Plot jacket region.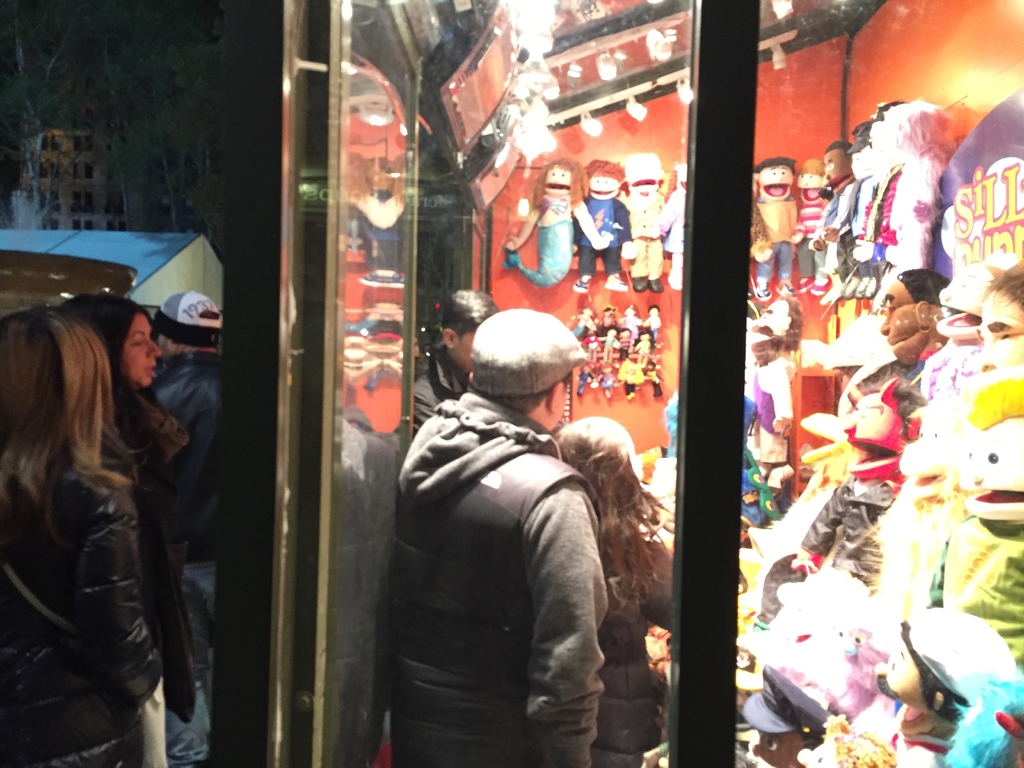
Plotted at 150, 348, 225, 564.
